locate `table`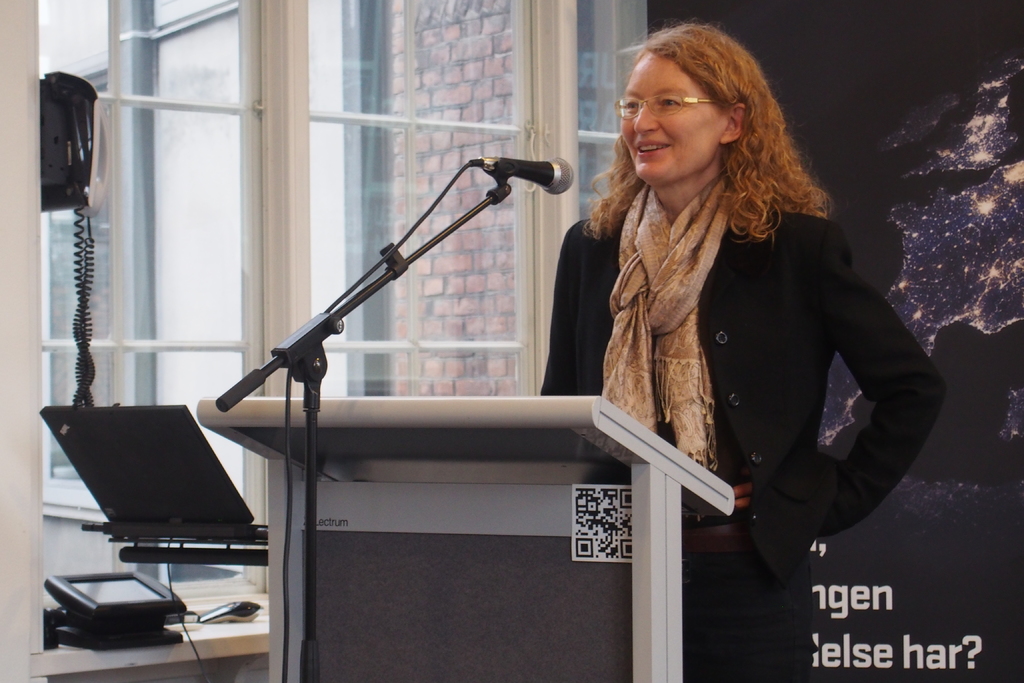
bbox=(255, 391, 700, 679)
